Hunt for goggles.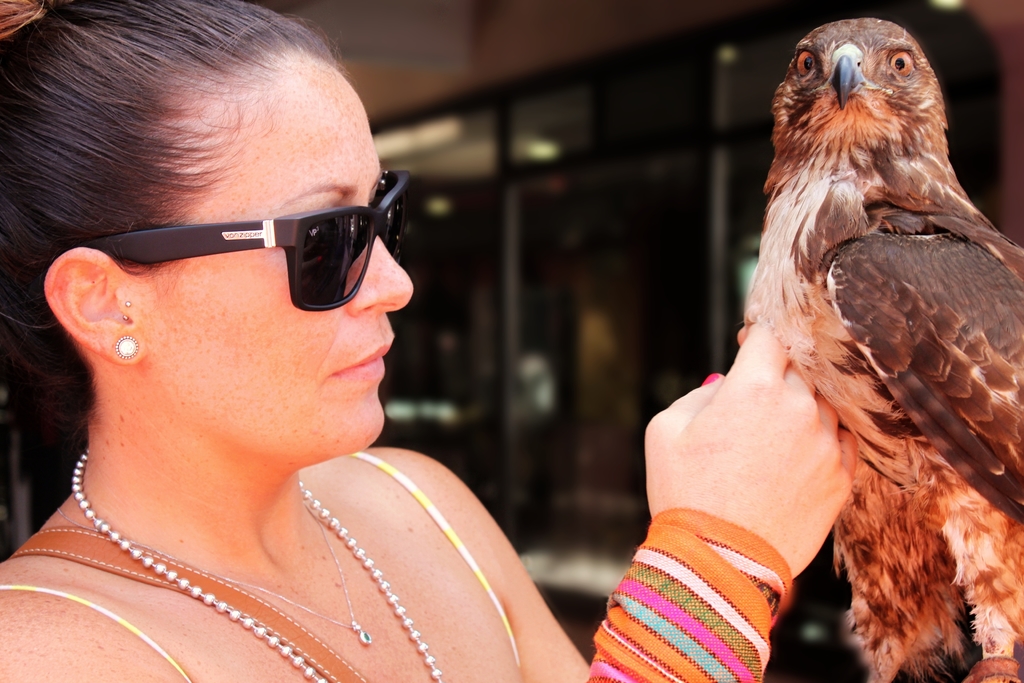
Hunted down at Rect(88, 165, 413, 317).
